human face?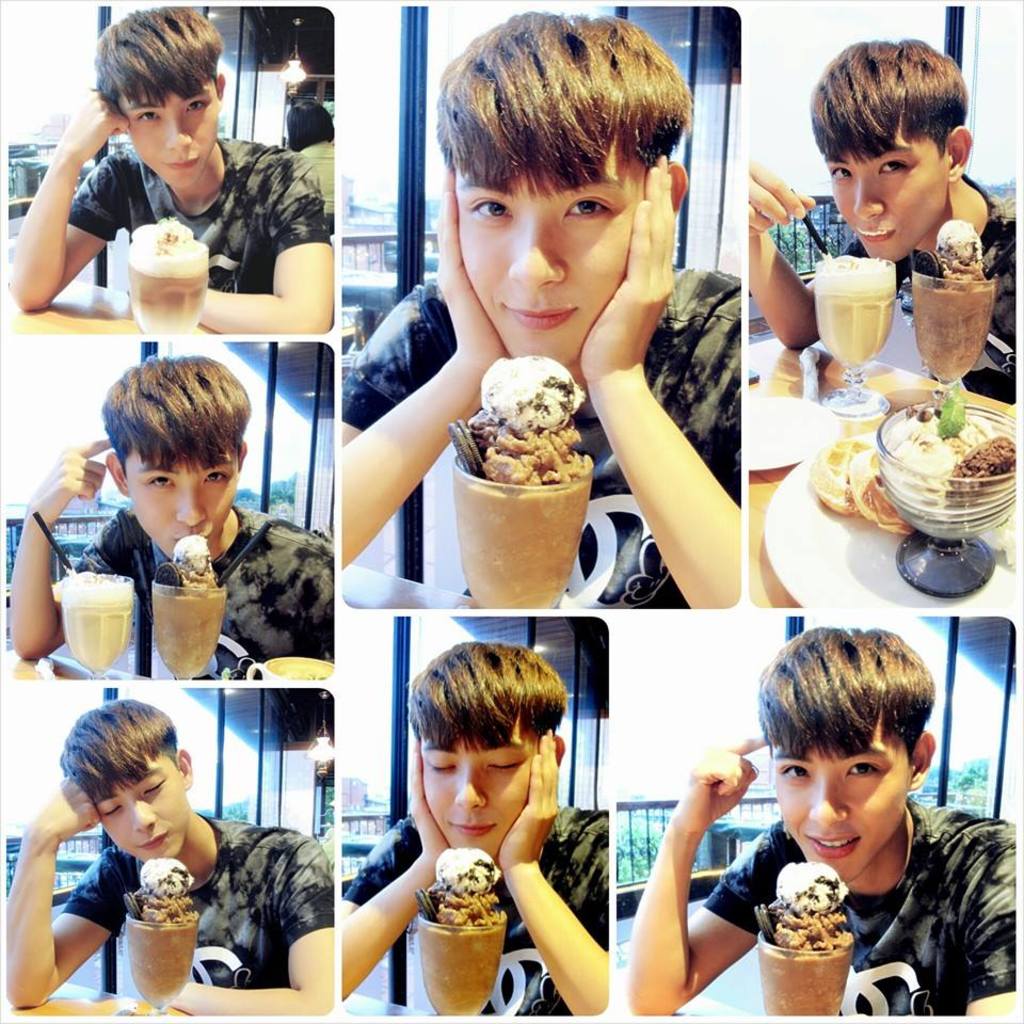
[819, 108, 953, 262]
